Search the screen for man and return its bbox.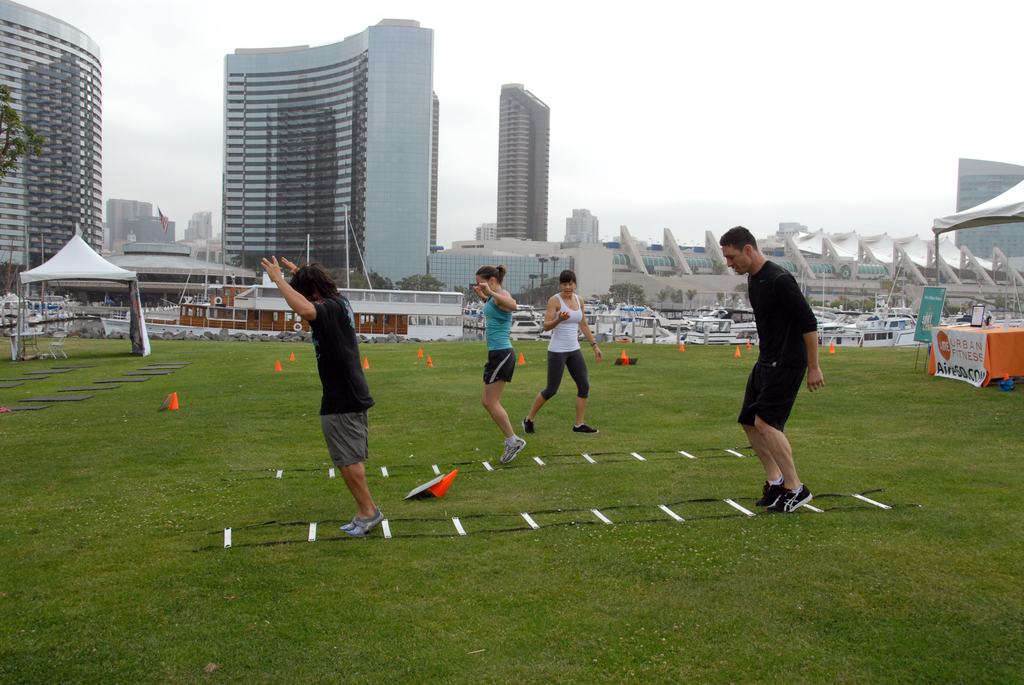
Found: 255/255/380/539.
